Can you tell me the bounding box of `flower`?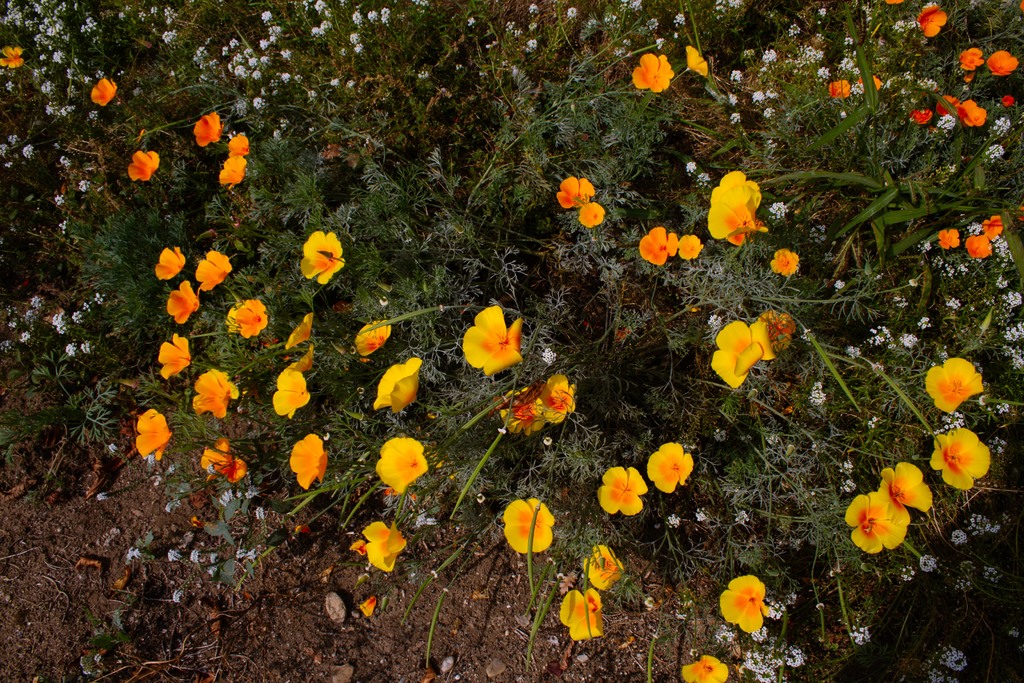
[x1=363, y1=518, x2=412, y2=572].
